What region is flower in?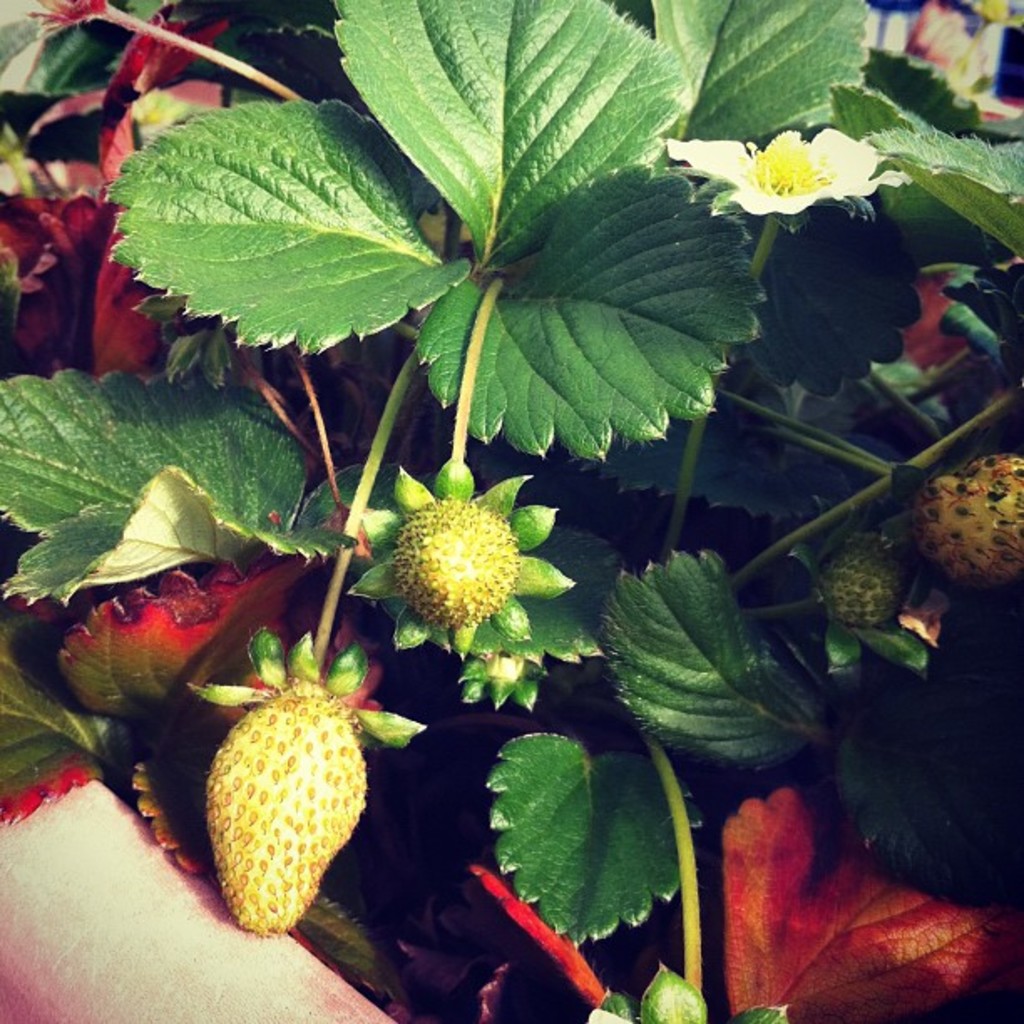
{"x1": 653, "y1": 110, "x2": 917, "y2": 218}.
